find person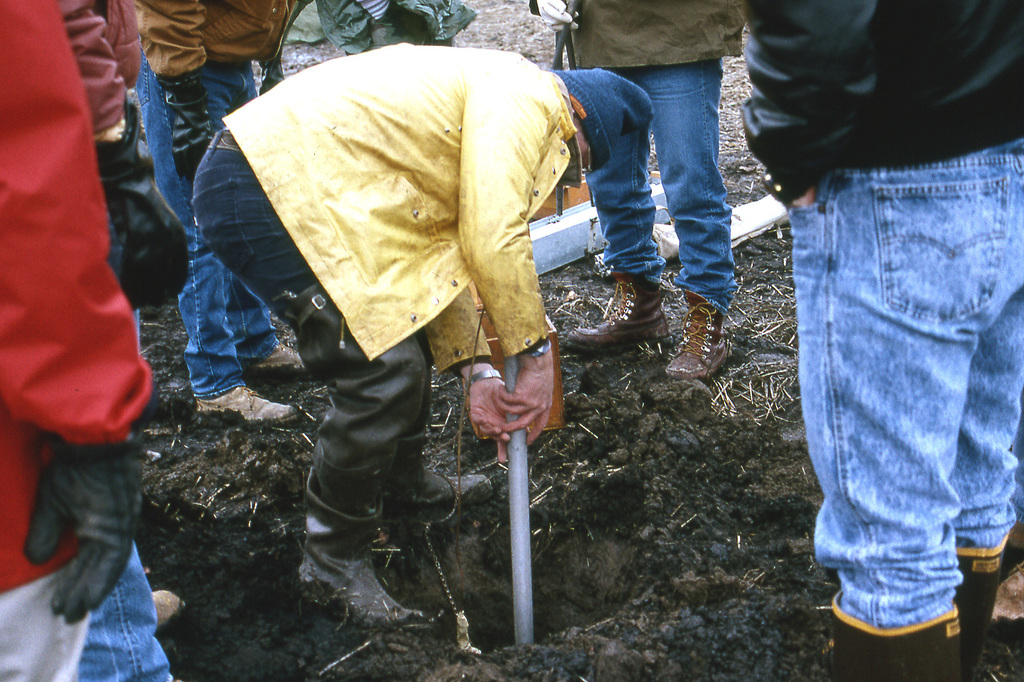
bbox=[190, 44, 653, 624]
